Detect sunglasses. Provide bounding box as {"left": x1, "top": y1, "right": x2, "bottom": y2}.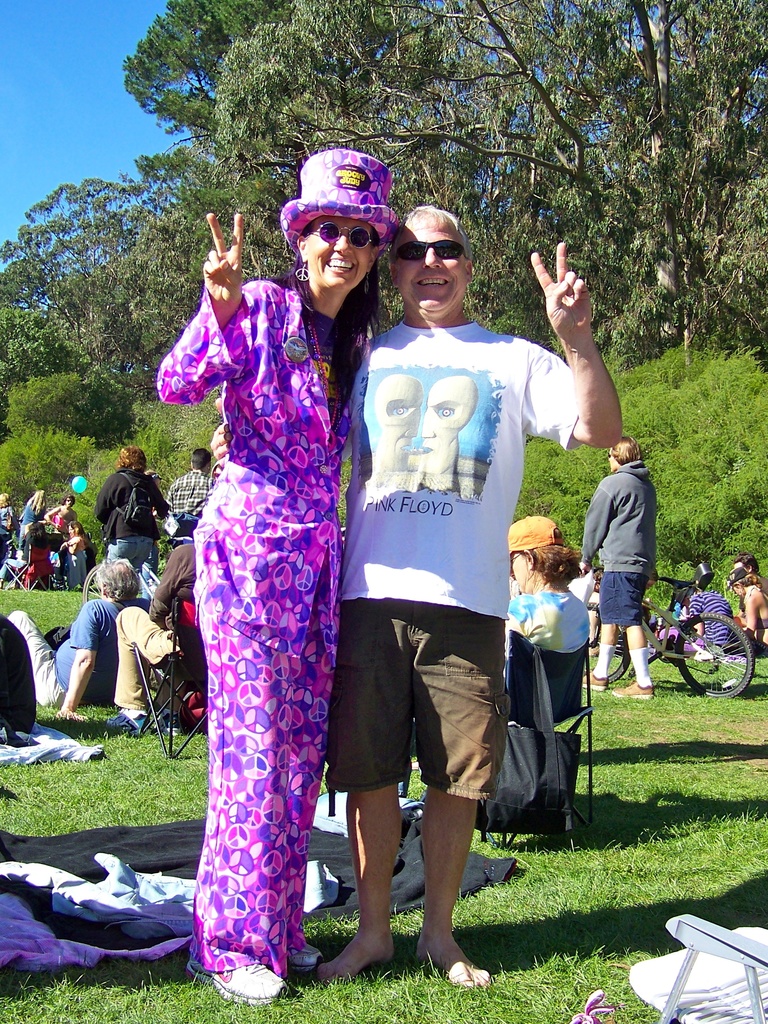
{"left": 300, "top": 223, "right": 374, "bottom": 242}.
